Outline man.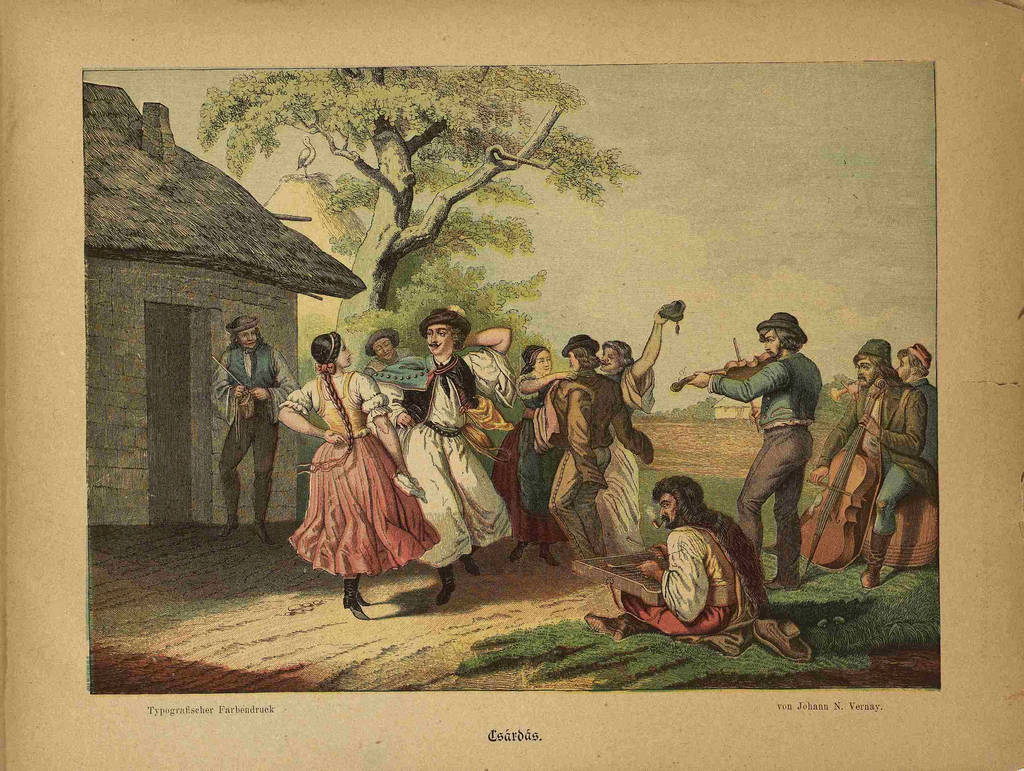
Outline: x1=764, y1=337, x2=927, y2=588.
